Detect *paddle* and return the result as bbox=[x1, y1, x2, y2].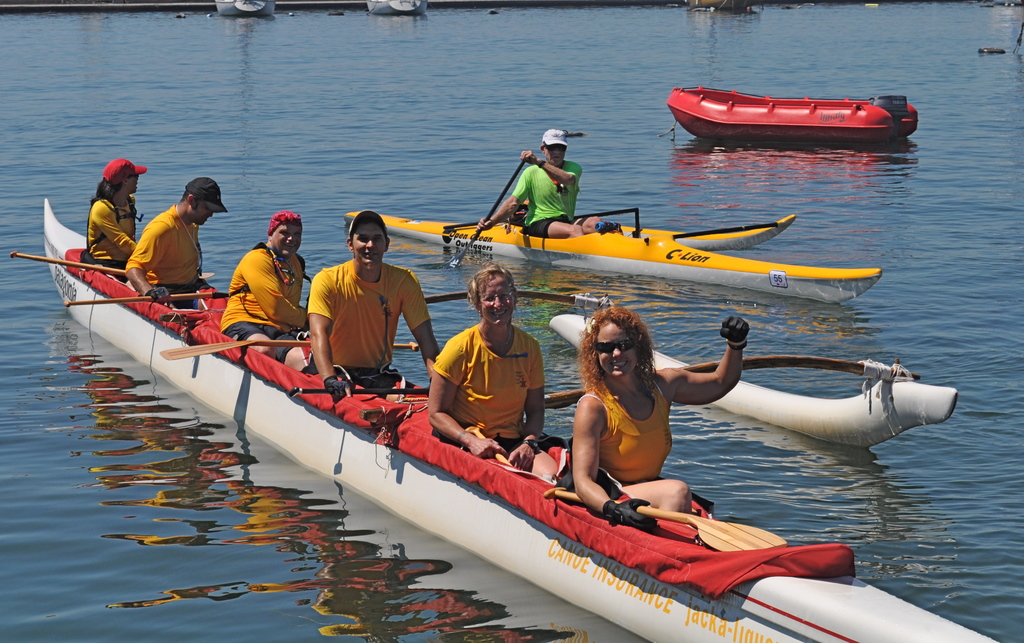
bbox=[451, 151, 524, 270].
